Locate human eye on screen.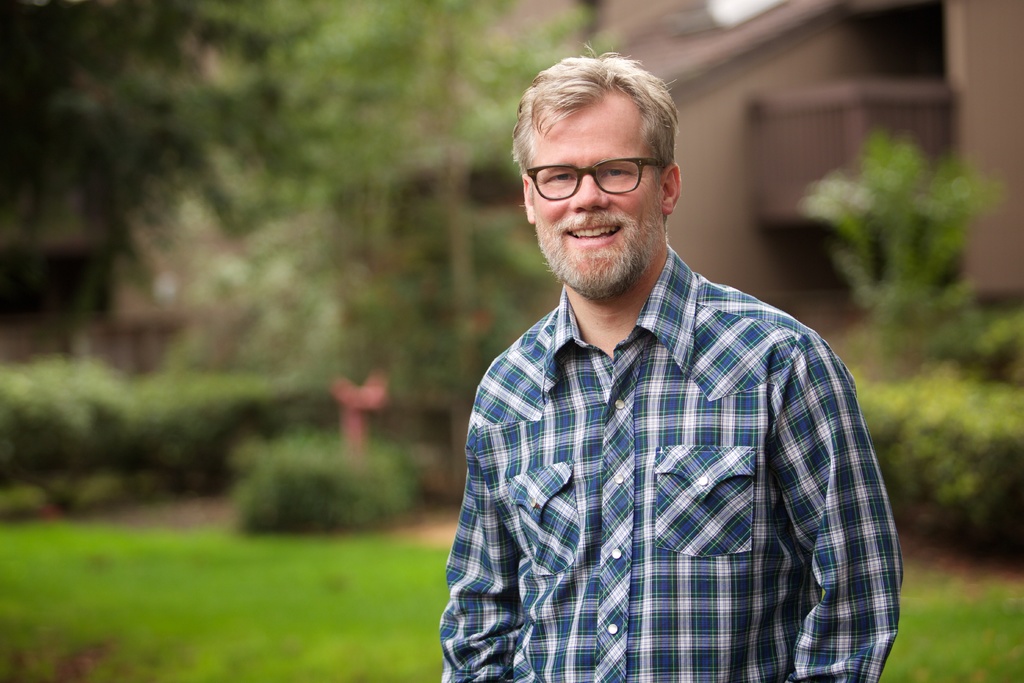
On screen at 598:165:635:181.
